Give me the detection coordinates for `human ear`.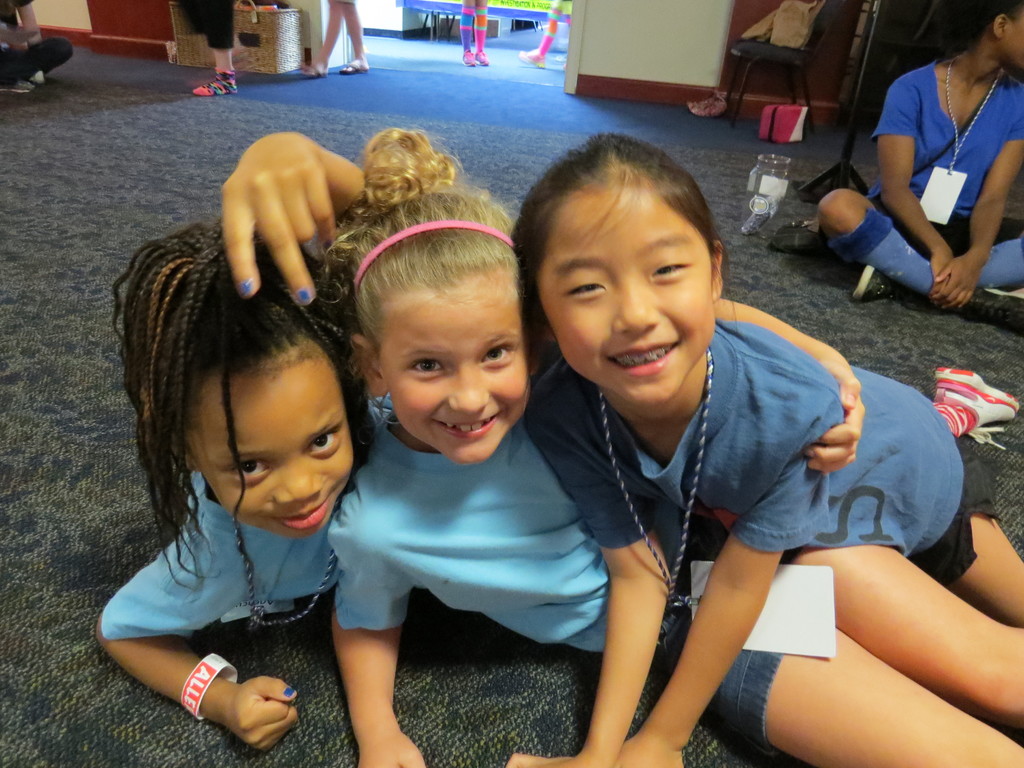
bbox=(351, 333, 388, 397).
